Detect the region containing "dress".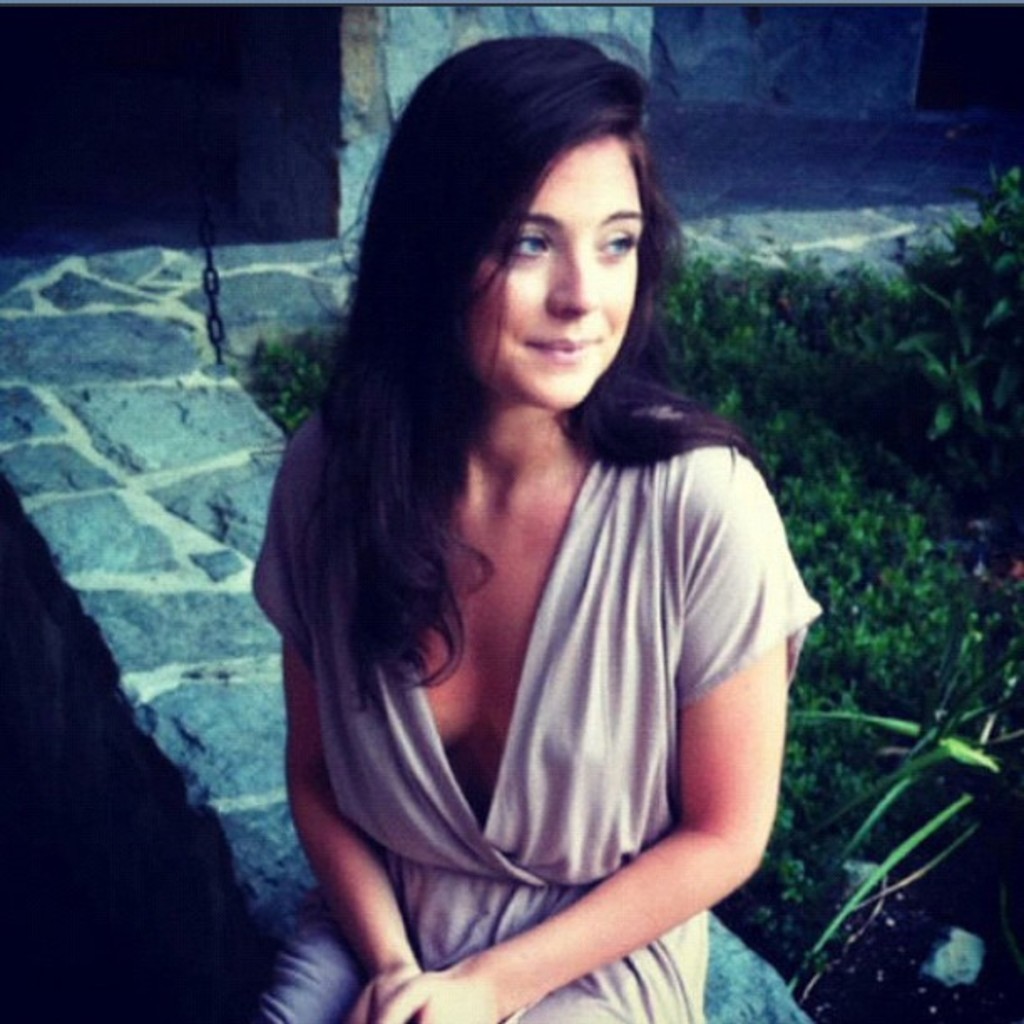
(left=202, top=393, right=810, bottom=1022).
